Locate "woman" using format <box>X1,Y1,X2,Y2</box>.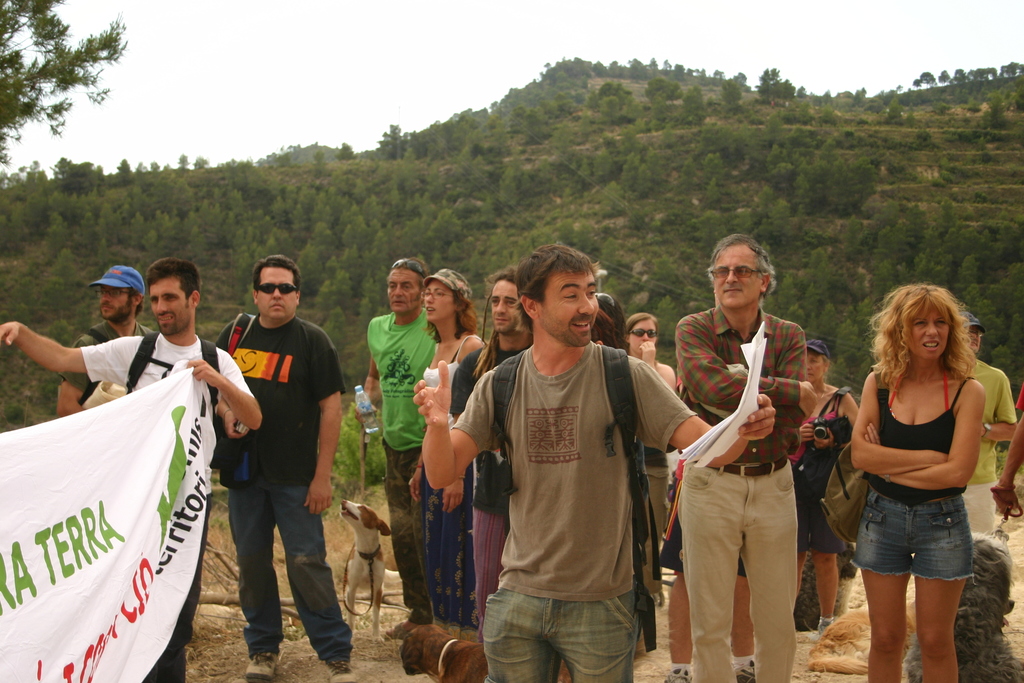
<box>822,292,1011,682</box>.
